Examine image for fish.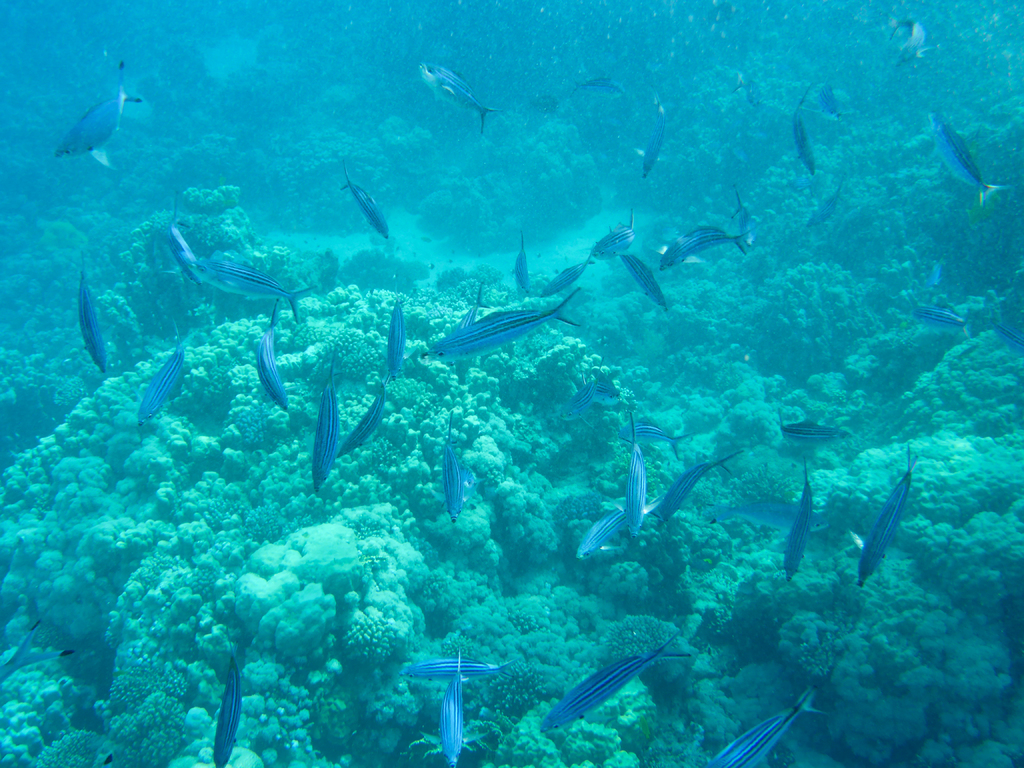
Examination result: BBox(636, 99, 671, 182).
